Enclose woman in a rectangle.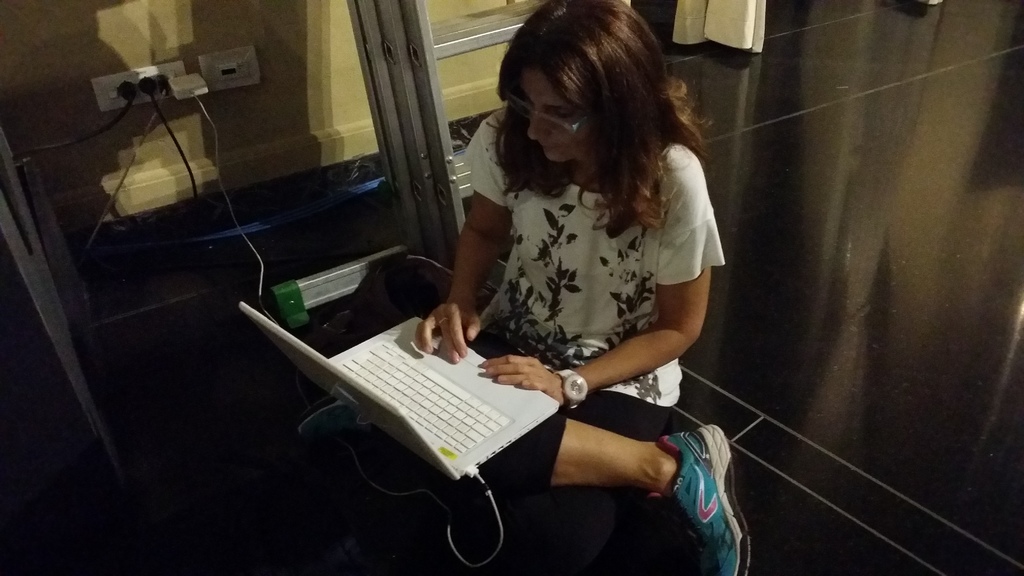
pyautogui.locateOnScreen(376, 17, 699, 566).
